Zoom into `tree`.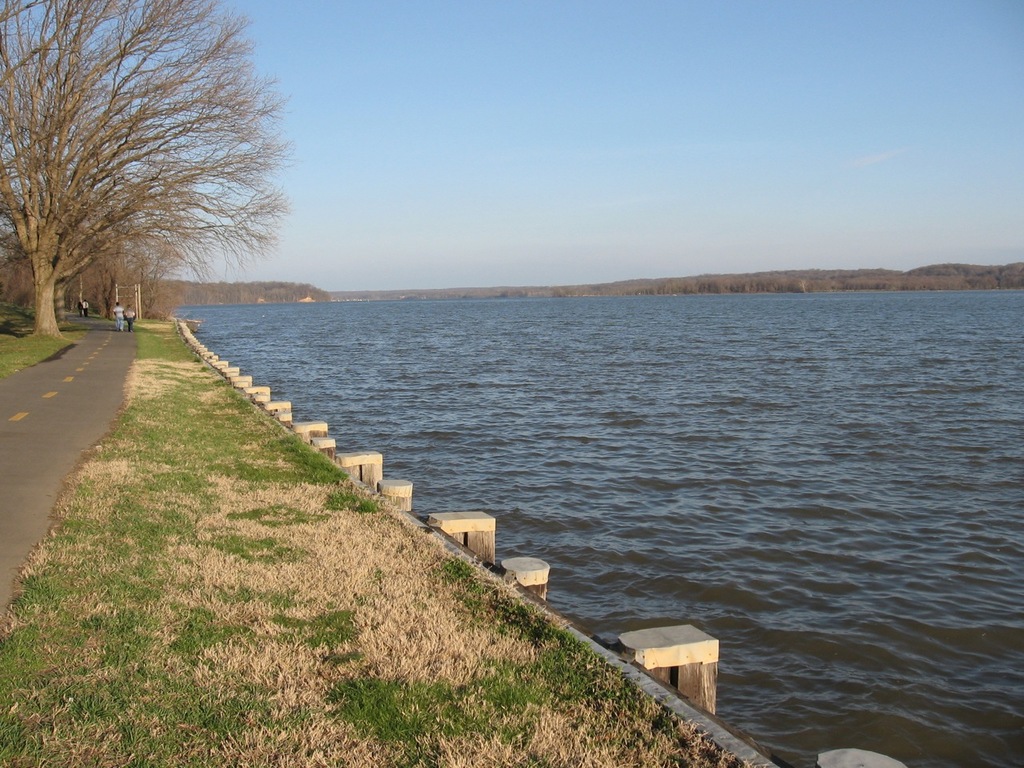
Zoom target: [x1=22, y1=12, x2=287, y2=344].
